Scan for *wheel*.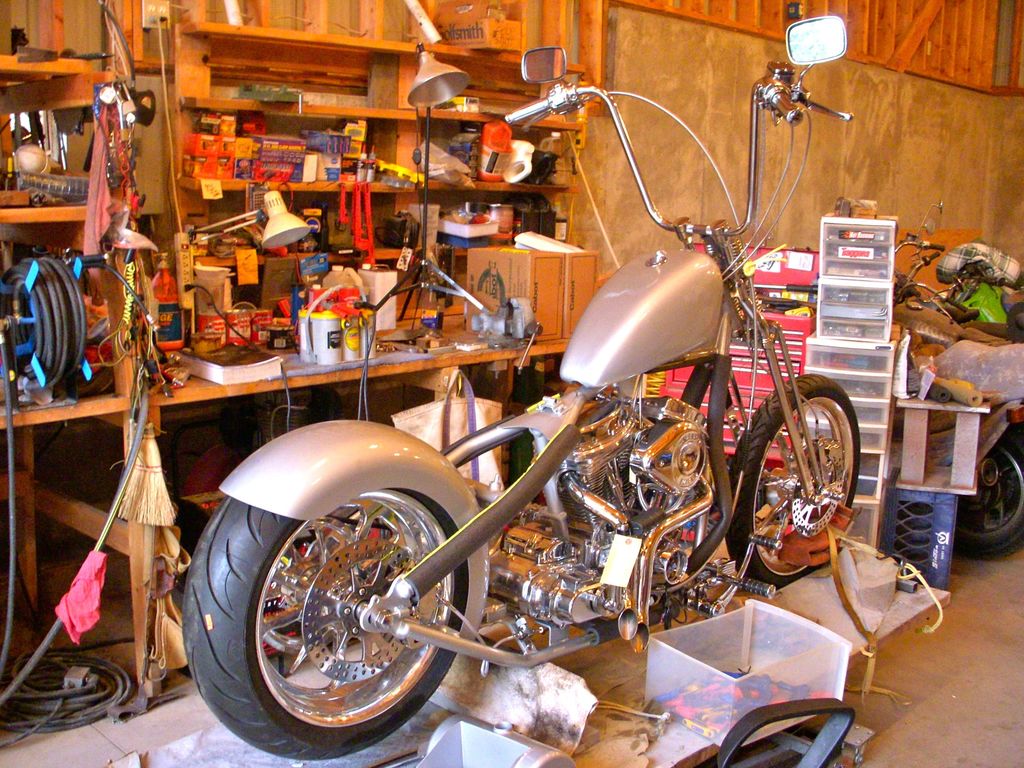
Scan result: {"x1": 732, "y1": 373, "x2": 861, "y2": 585}.
